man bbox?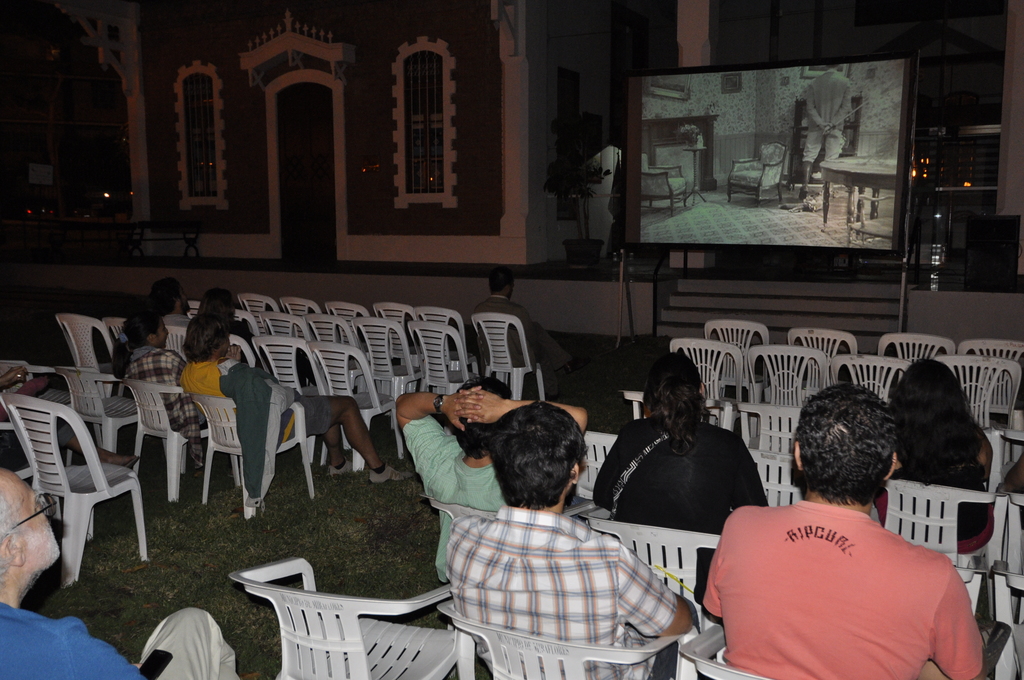
region(388, 376, 586, 585)
